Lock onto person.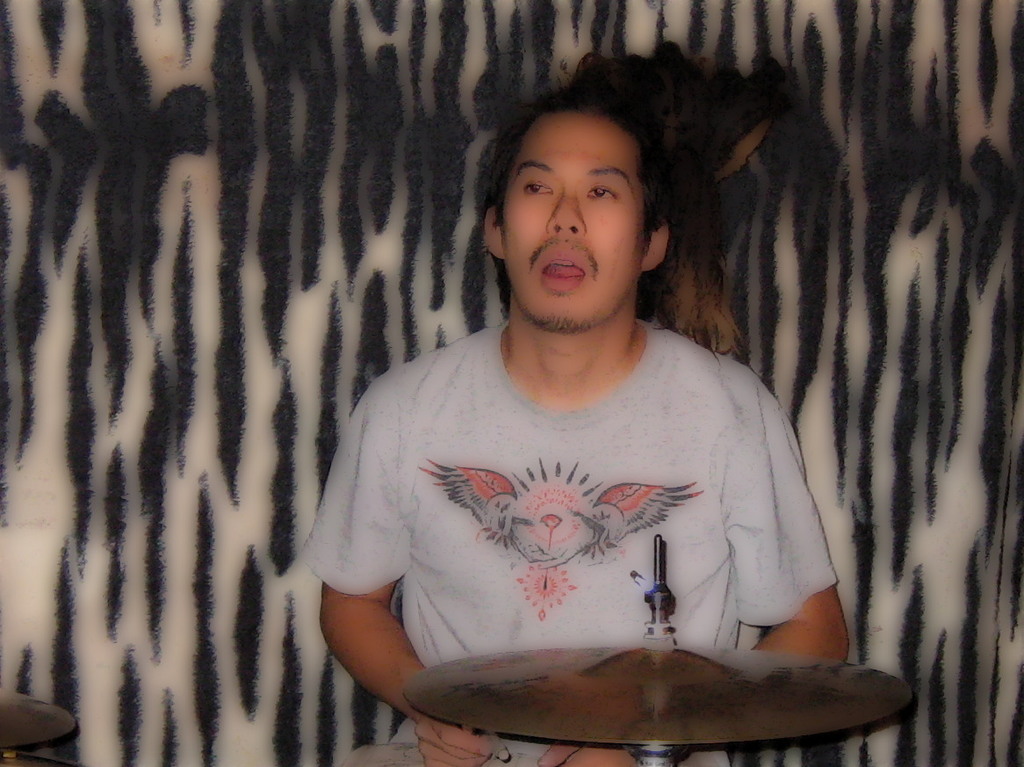
Locked: BBox(292, 90, 855, 763).
